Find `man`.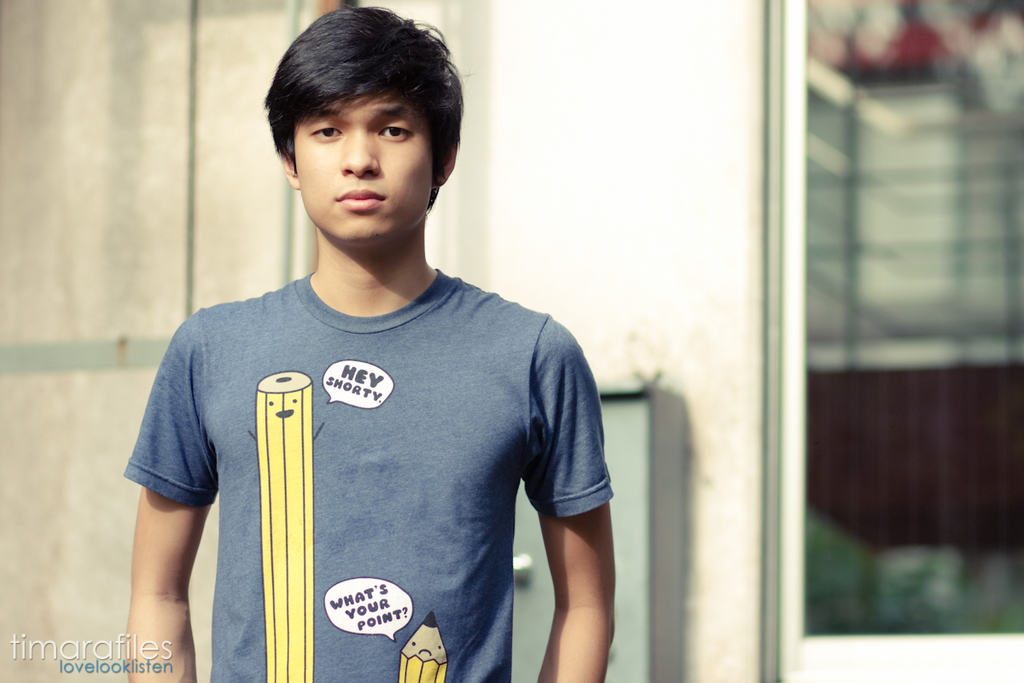
<box>103,40,631,669</box>.
